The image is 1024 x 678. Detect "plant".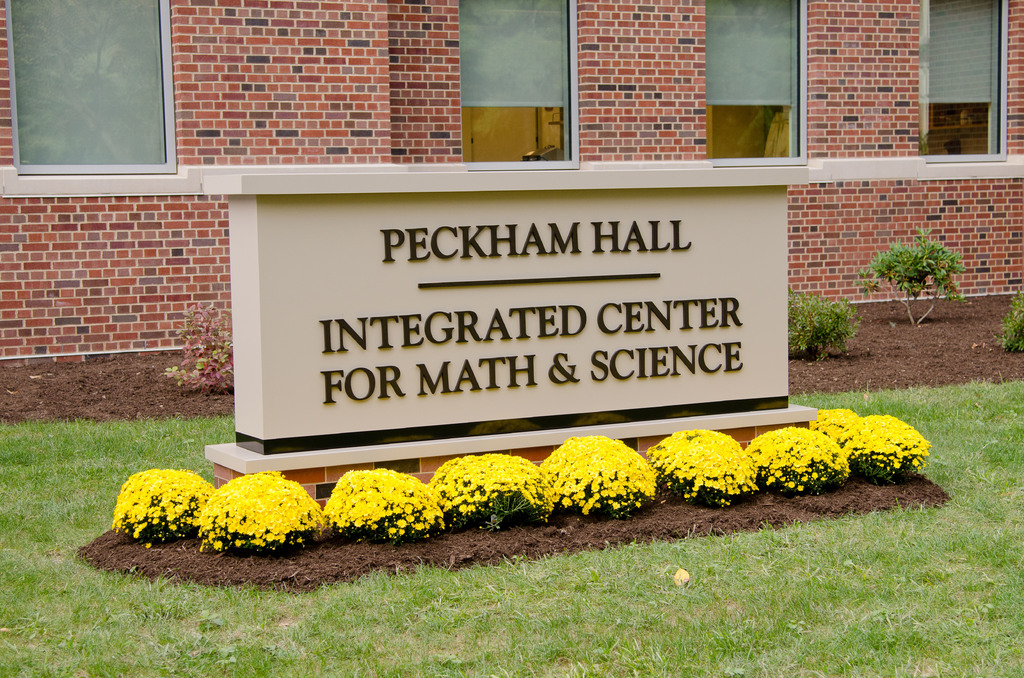
Detection: (left=833, top=414, right=943, bottom=487).
